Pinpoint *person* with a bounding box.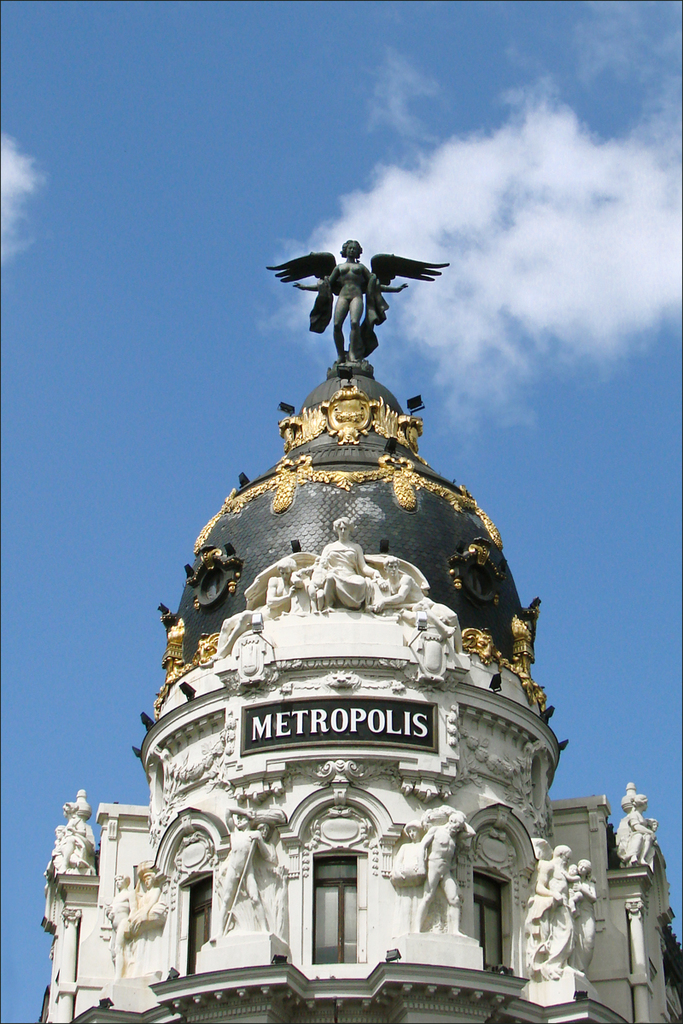
BBox(107, 873, 133, 974).
